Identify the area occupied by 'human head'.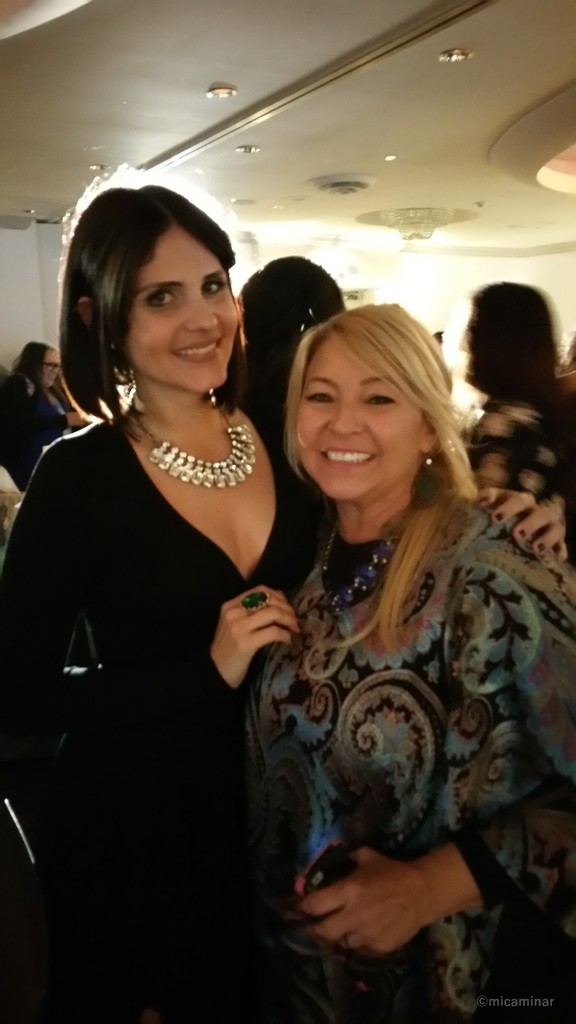
Area: bbox=[233, 252, 347, 410].
